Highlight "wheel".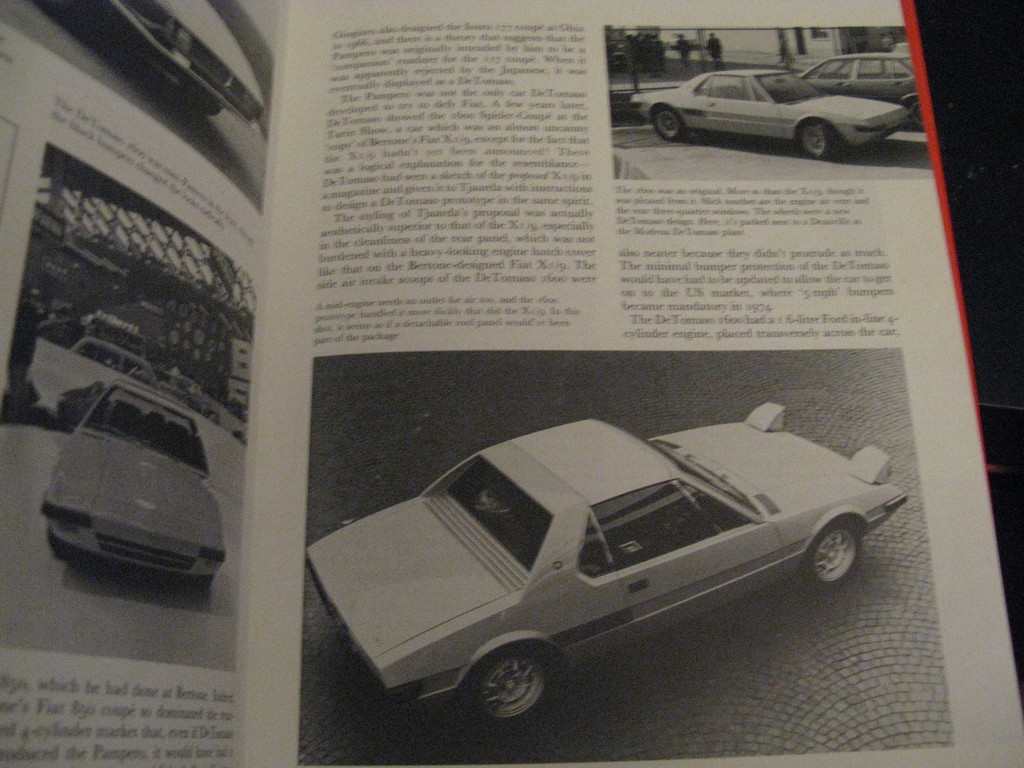
Highlighted region: BBox(797, 516, 862, 601).
